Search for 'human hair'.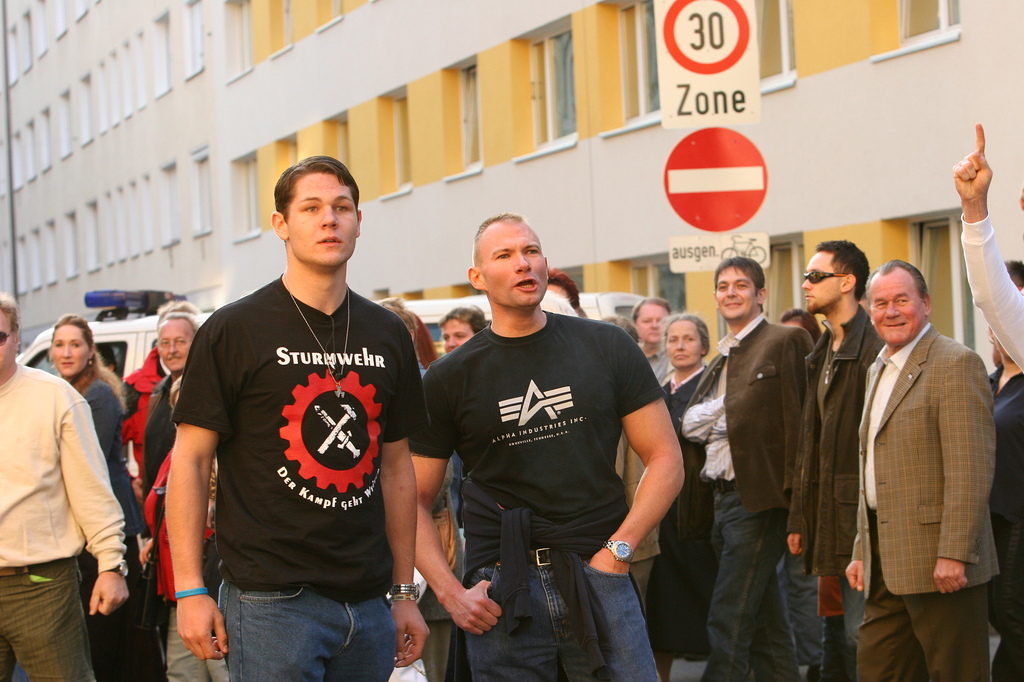
Found at l=167, t=374, r=182, b=411.
